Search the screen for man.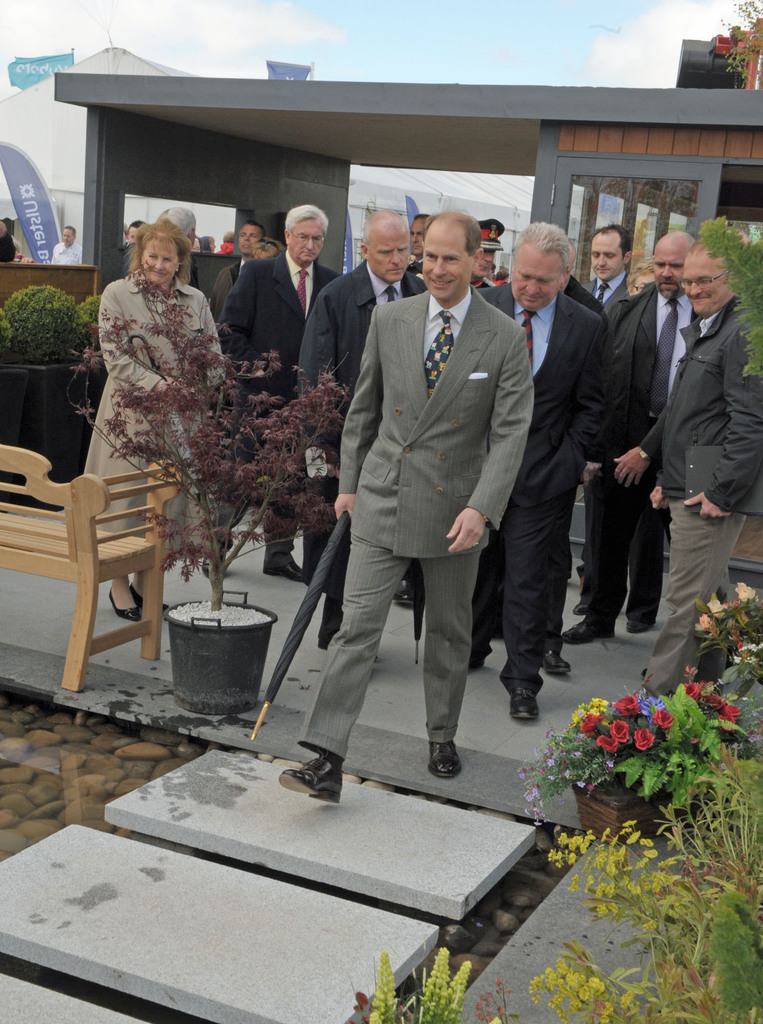
Found at left=569, top=214, right=632, bottom=634.
